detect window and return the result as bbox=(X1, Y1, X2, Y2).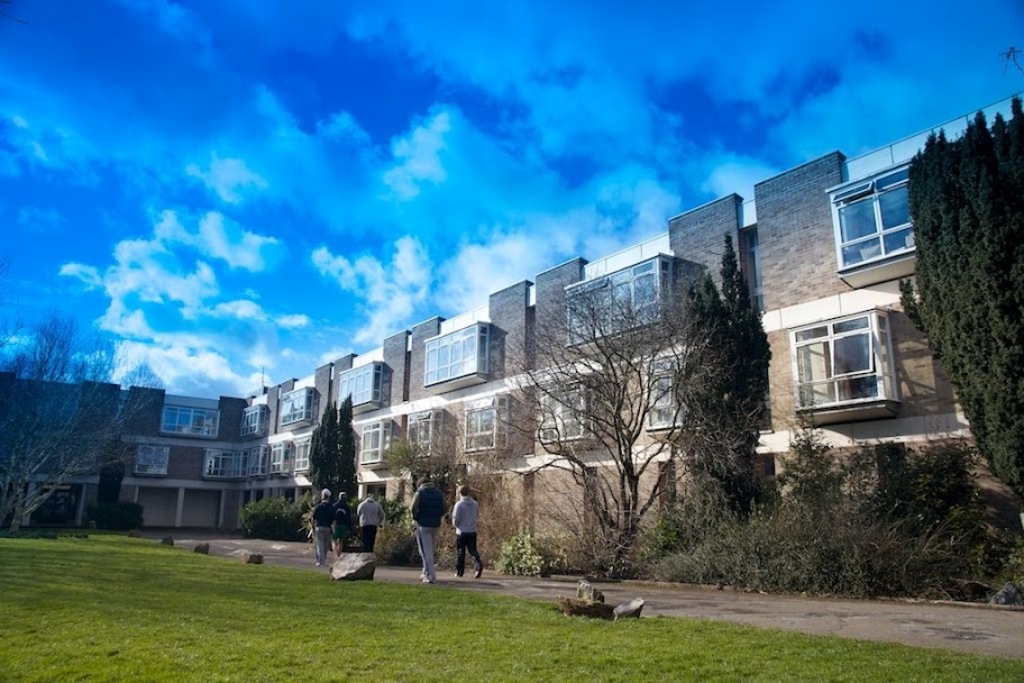
bbox=(788, 309, 900, 415).
